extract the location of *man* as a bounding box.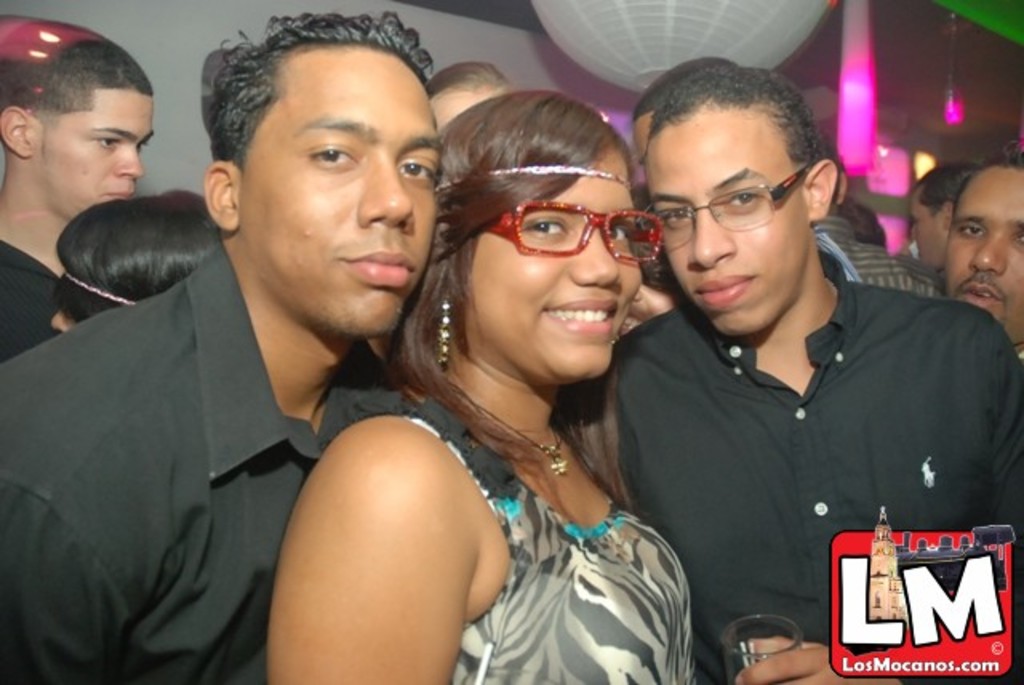
box(944, 139, 1022, 357).
